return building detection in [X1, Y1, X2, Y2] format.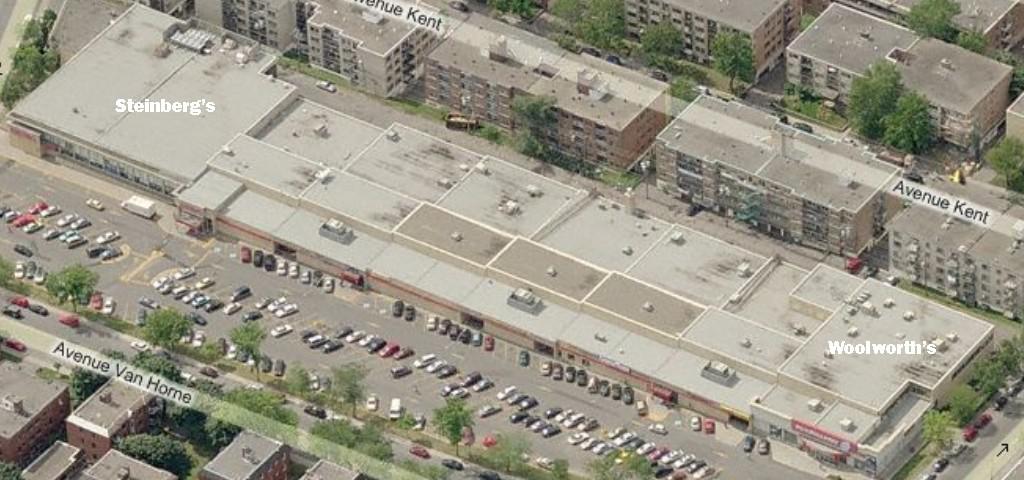
[424, 13, 674, 175].
